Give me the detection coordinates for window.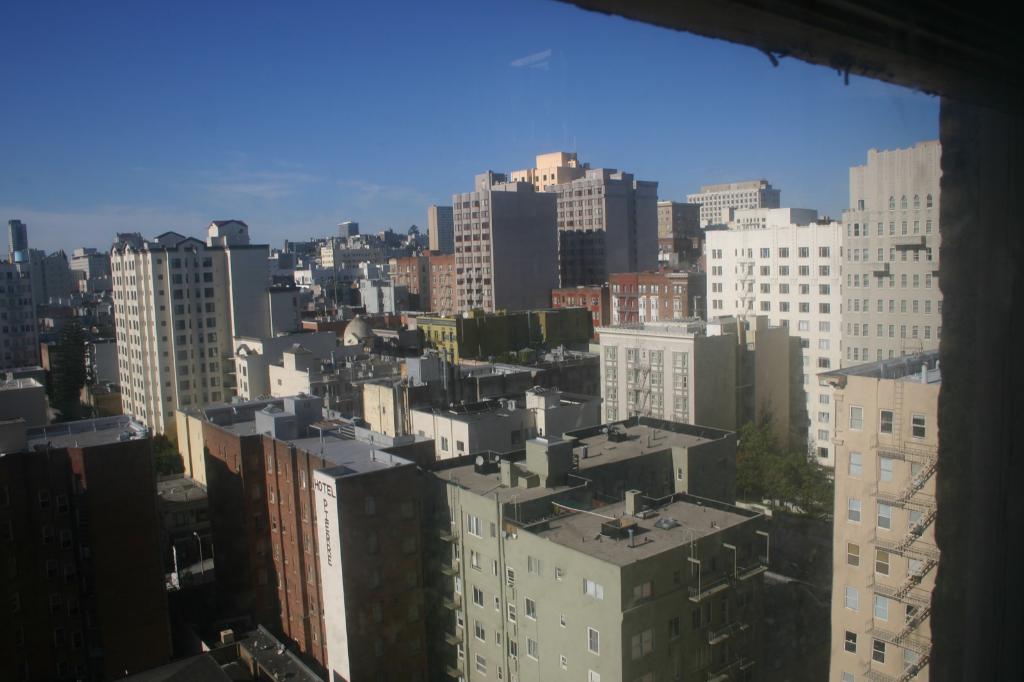
x1=851 y1=402 x2=861 y2=434.
